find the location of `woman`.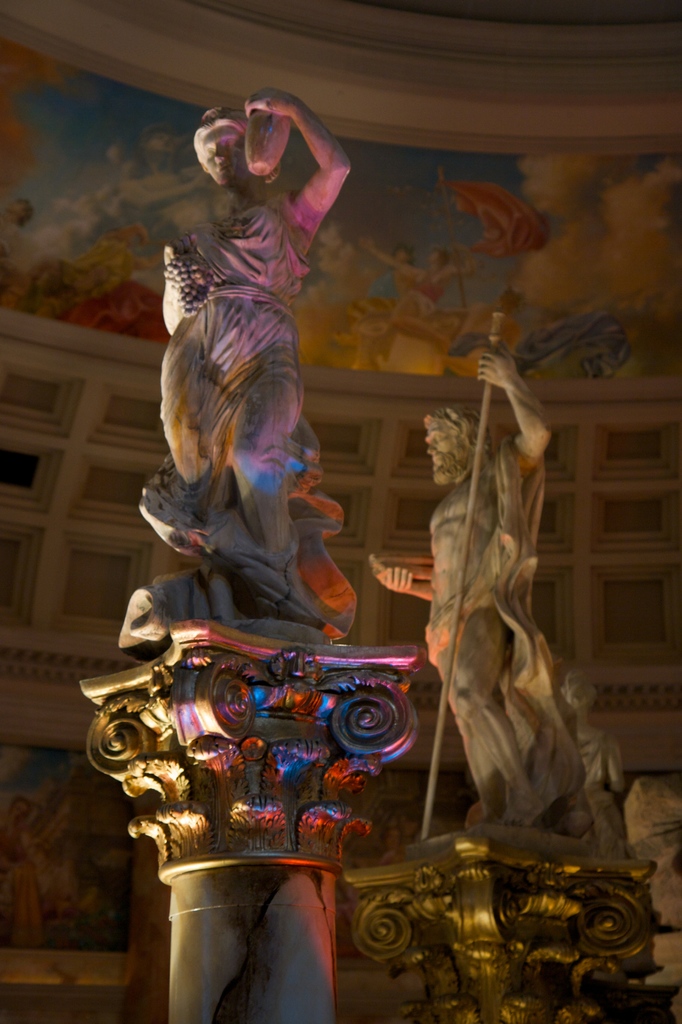
Location: [154,88,353,541].
